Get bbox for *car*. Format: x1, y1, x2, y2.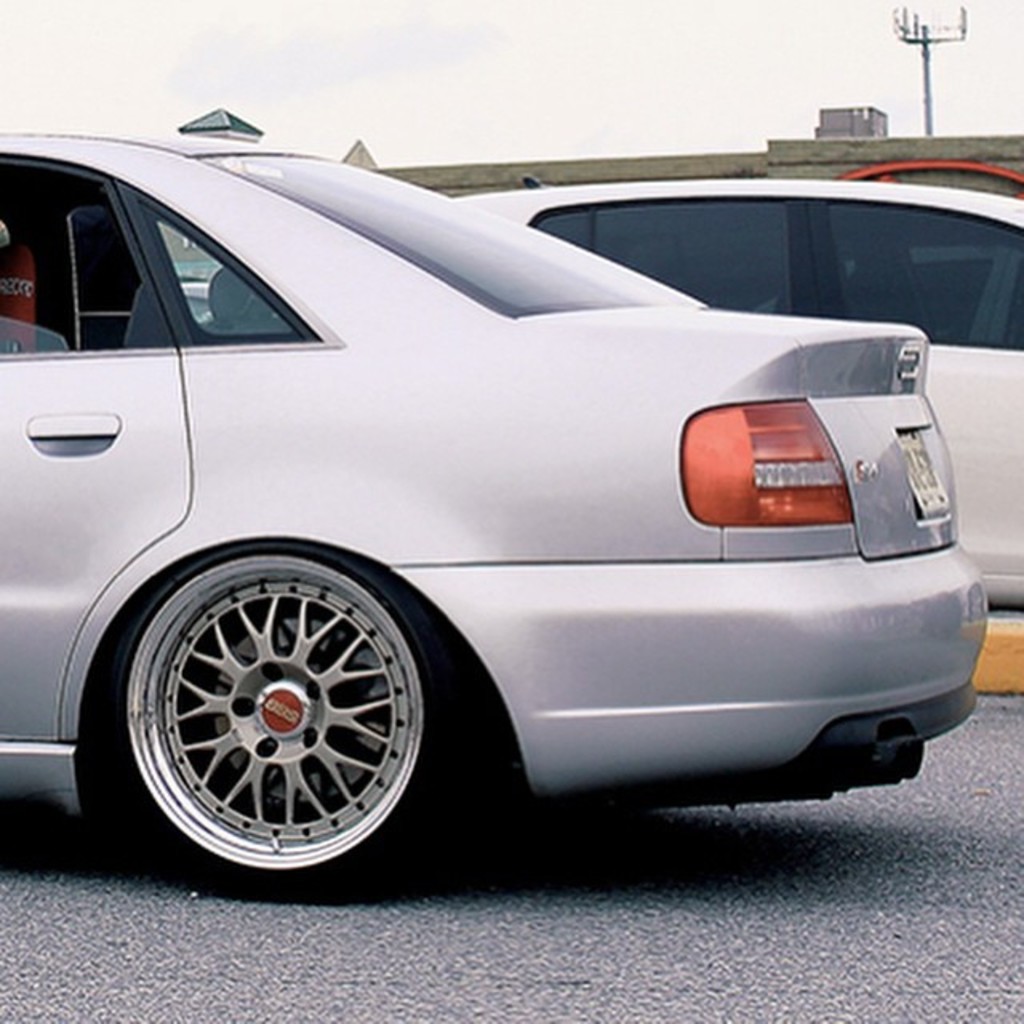
448, 174, 1022, 610.
